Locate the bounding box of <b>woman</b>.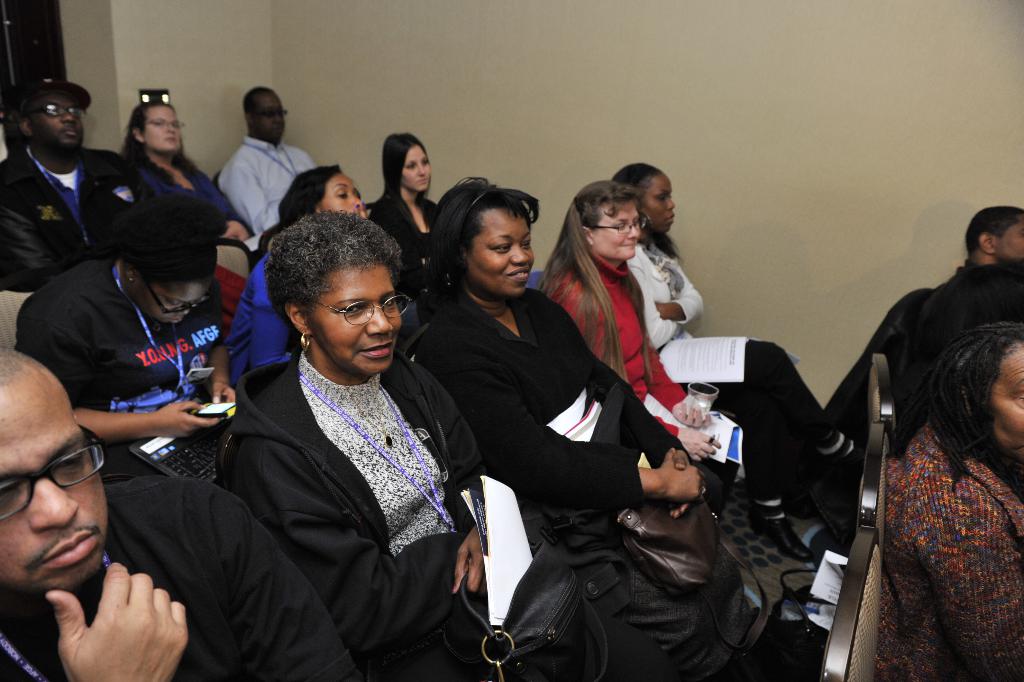
Bounding box: 416 181 710 522.
